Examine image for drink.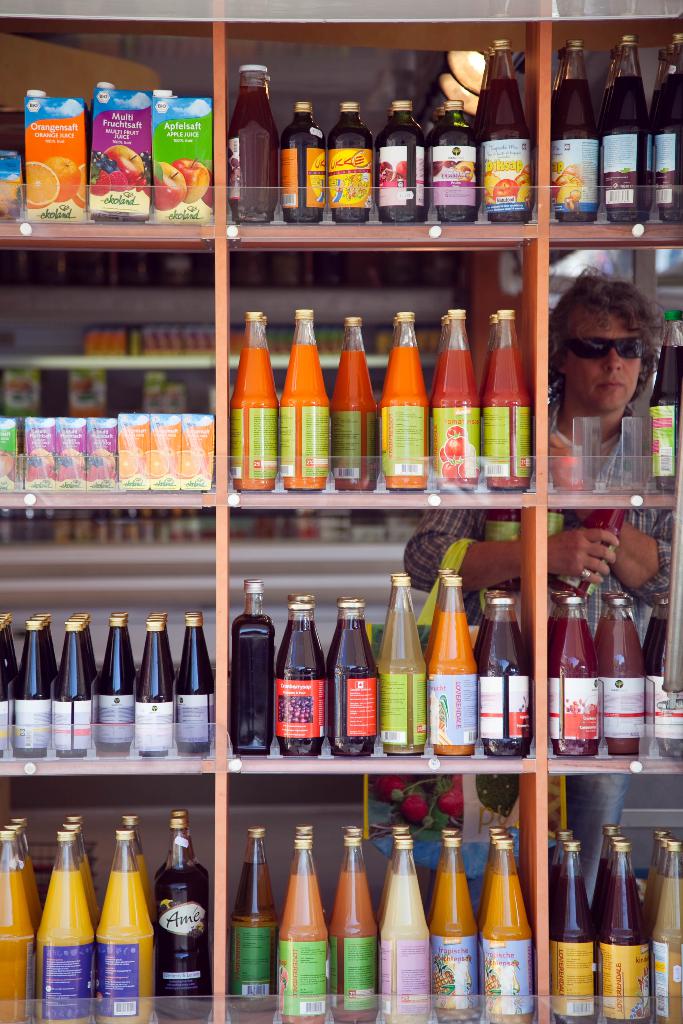
Examination result: 429 118 481 221.
